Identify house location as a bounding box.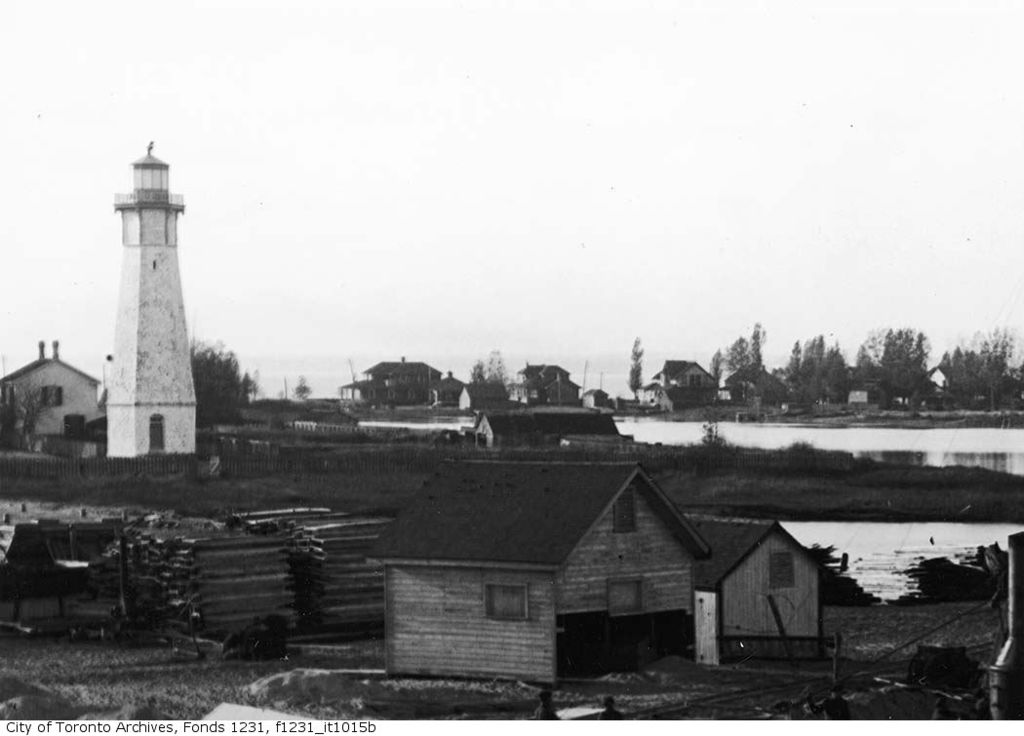
Rect(8, 337, 93, 452).
